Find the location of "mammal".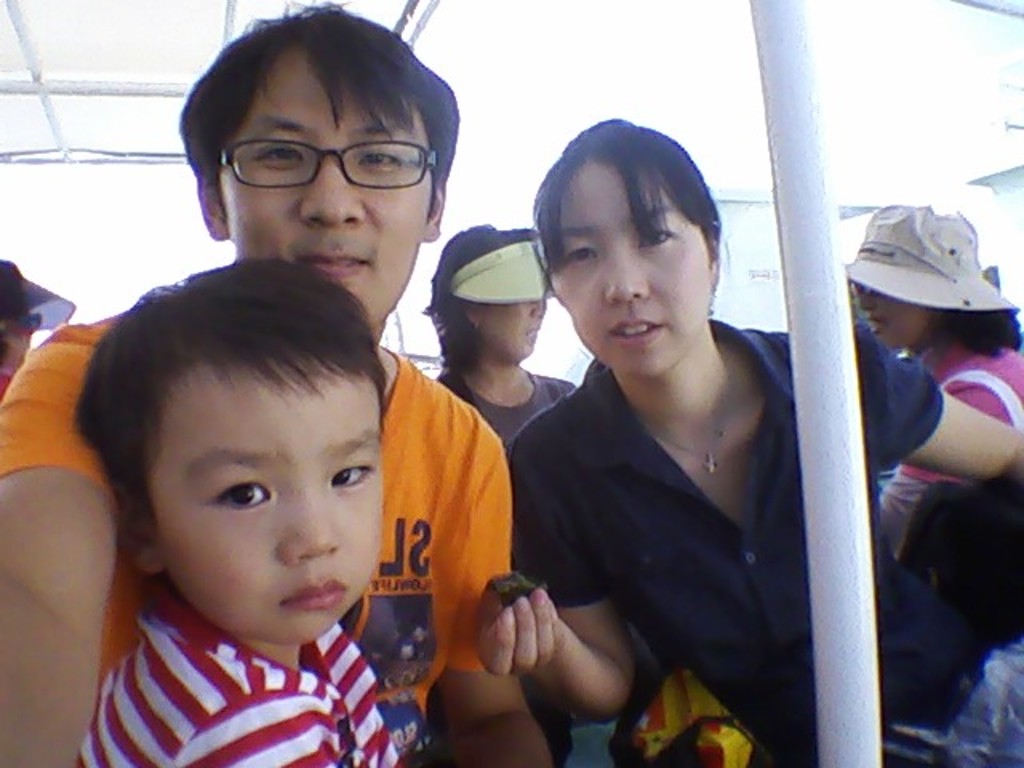
Location: <region>0, 0, 554, 766</region>.
